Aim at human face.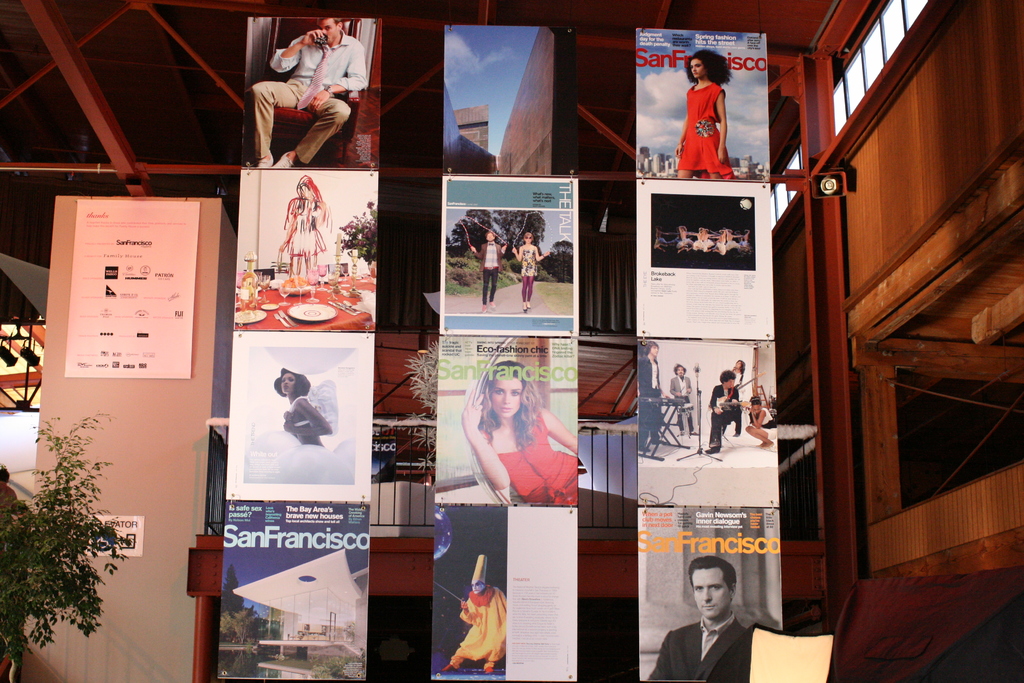
Aimed at [x1=522, y1=233, x2=534, y2=247].
